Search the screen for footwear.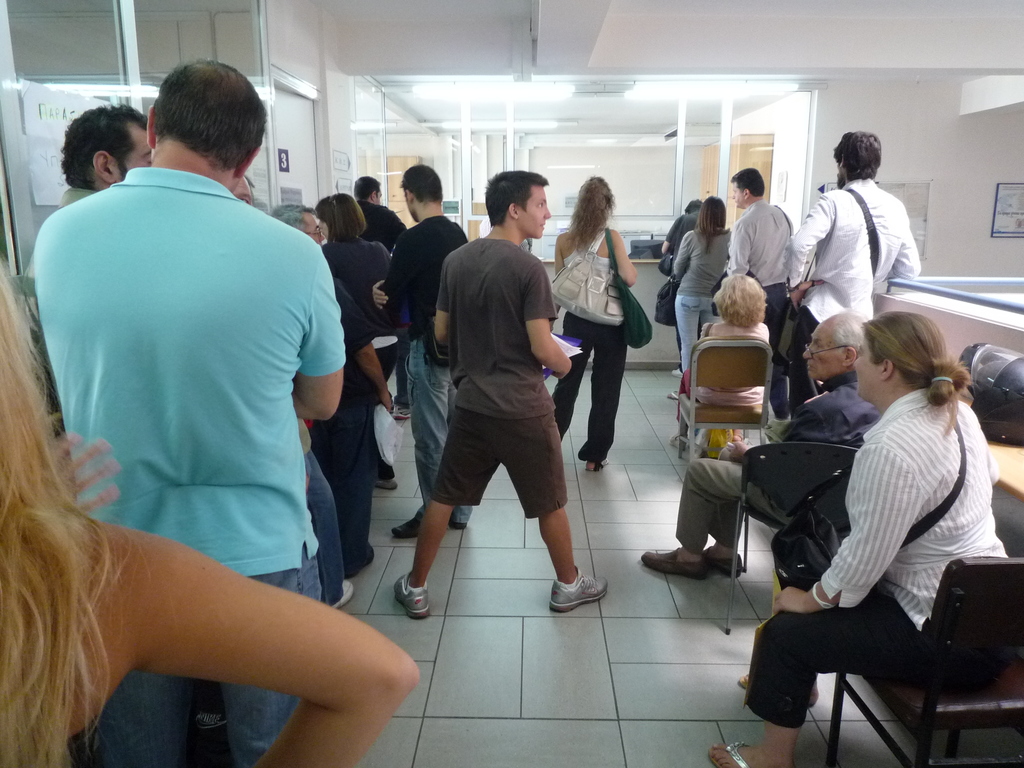
Found at 669, 367, 684, 379.
